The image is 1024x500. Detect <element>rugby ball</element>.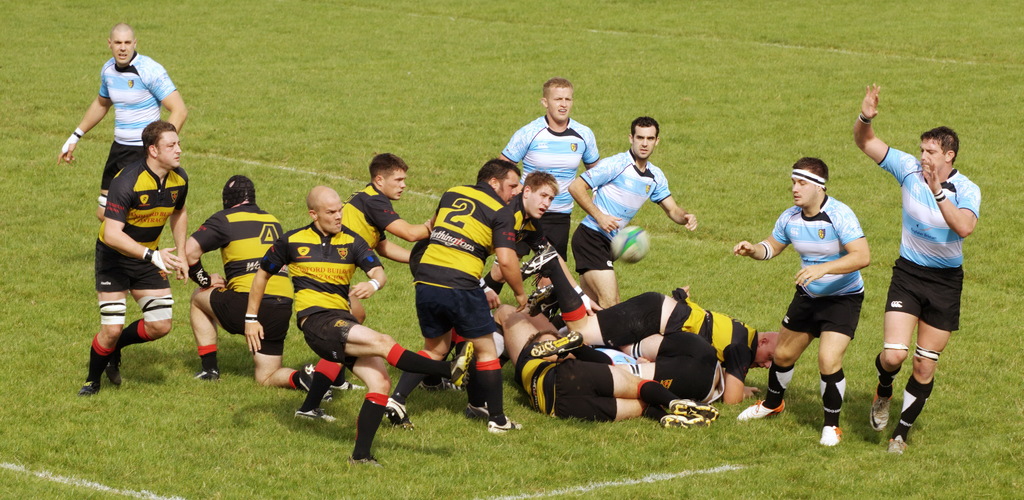
Detection: rect(611, 223, 650, 263).
